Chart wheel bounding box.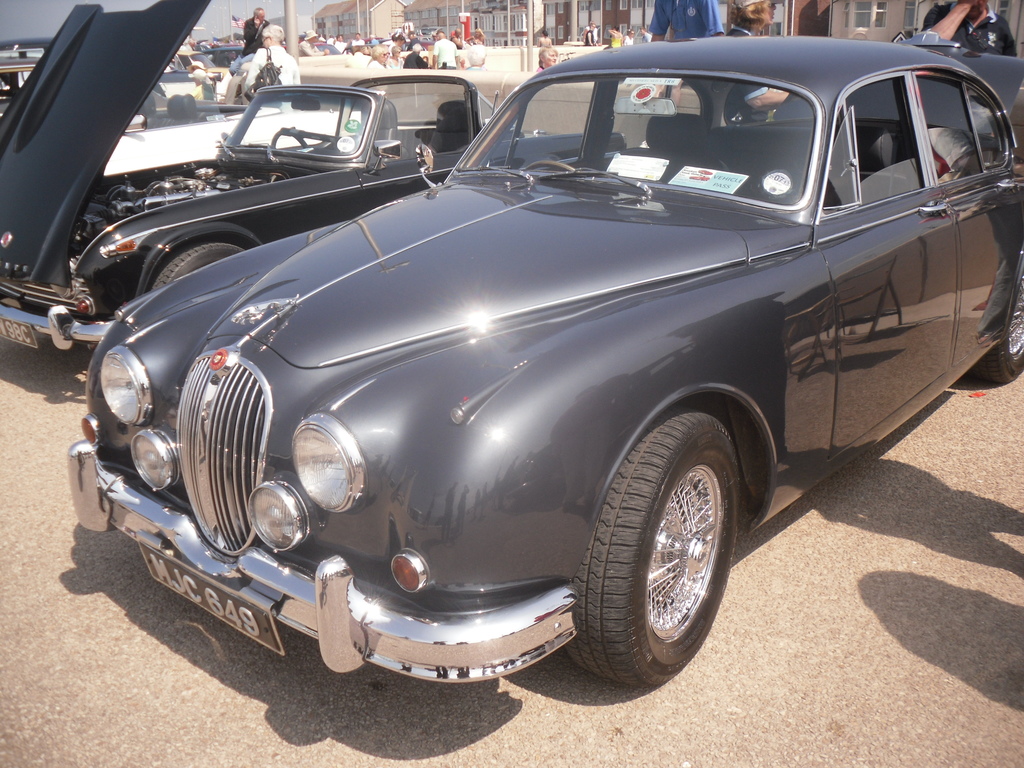
Charted: 521, 159, 570, 182.
